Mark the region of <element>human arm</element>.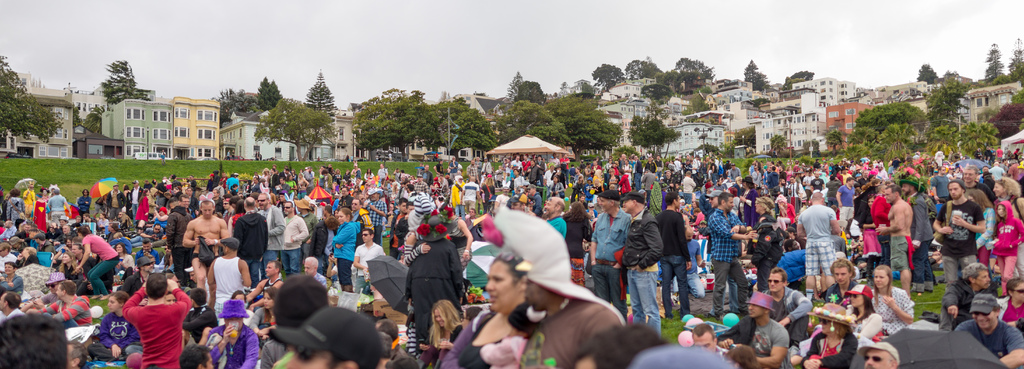
Region: locate(941, 272, 966, 329).
